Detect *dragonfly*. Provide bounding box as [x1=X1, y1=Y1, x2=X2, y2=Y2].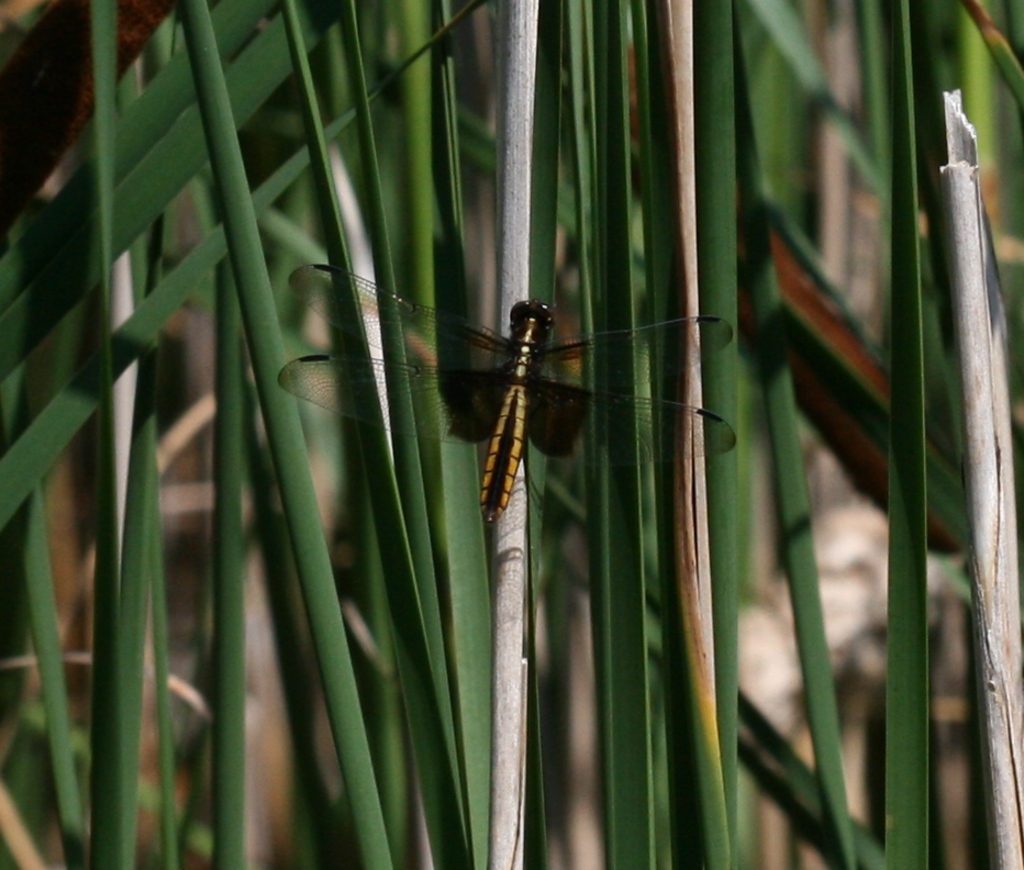
[x1=279, y1=260, x2=737, y2=523].
